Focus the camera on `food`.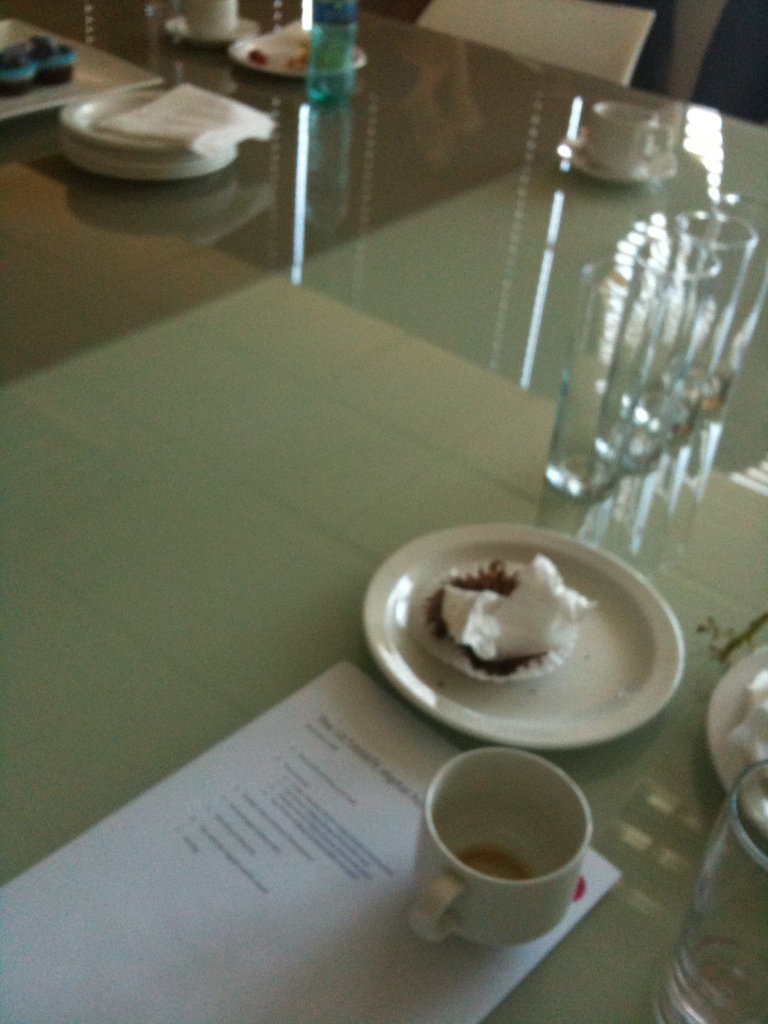
Focus region: select_region(29, 33, 74, 87).
